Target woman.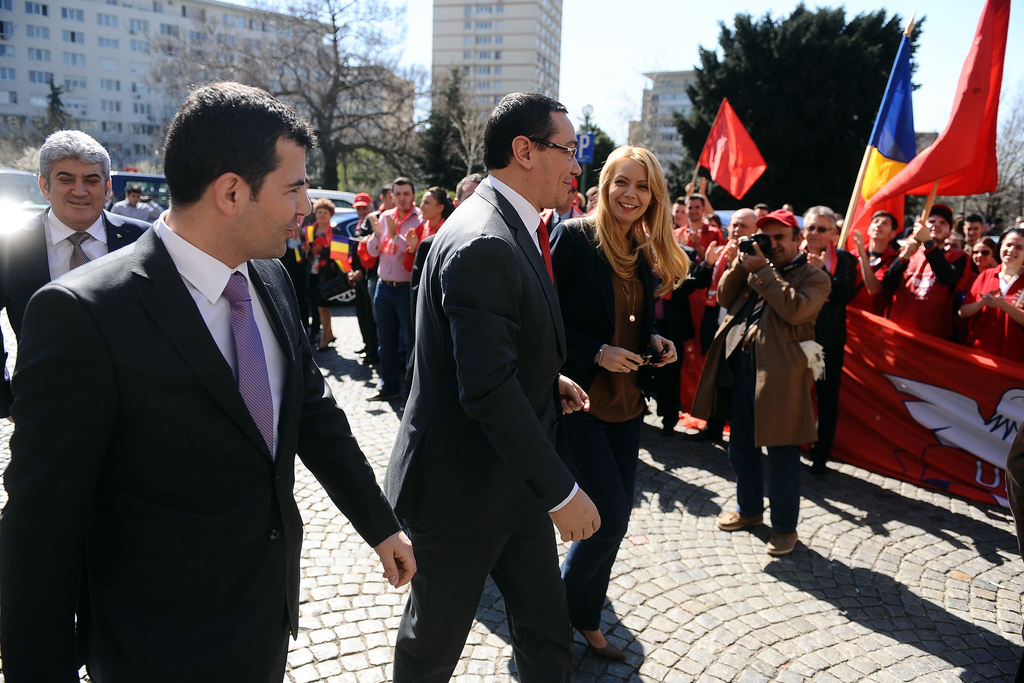
Target region: Rect(299, 198, 337, 357).
